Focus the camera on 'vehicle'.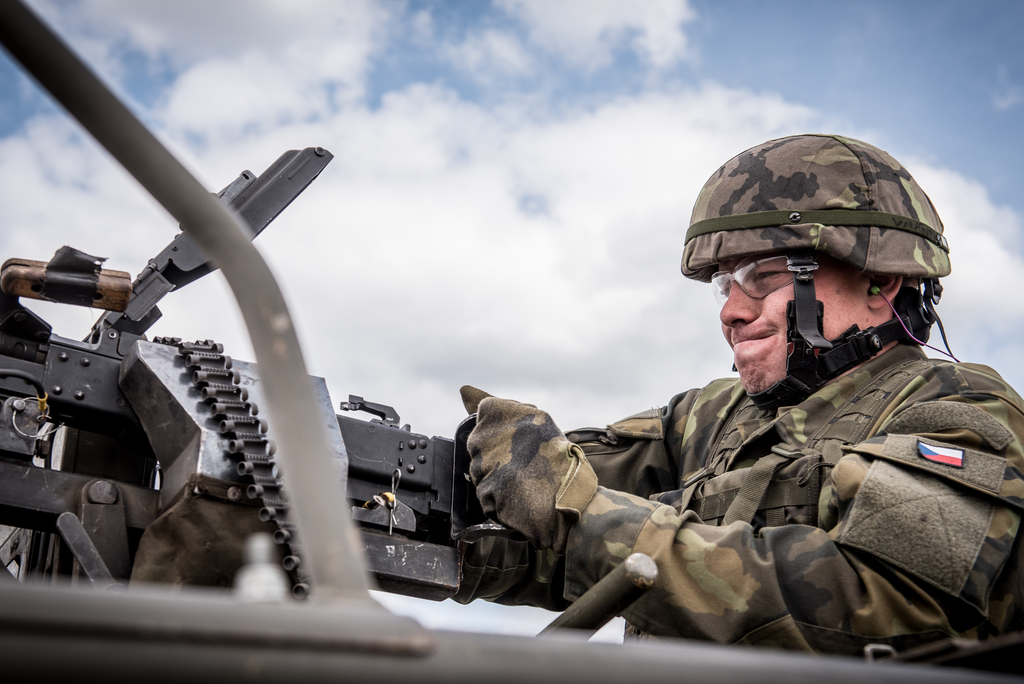
Focus region: crop(0, 0, 1023, 683).
